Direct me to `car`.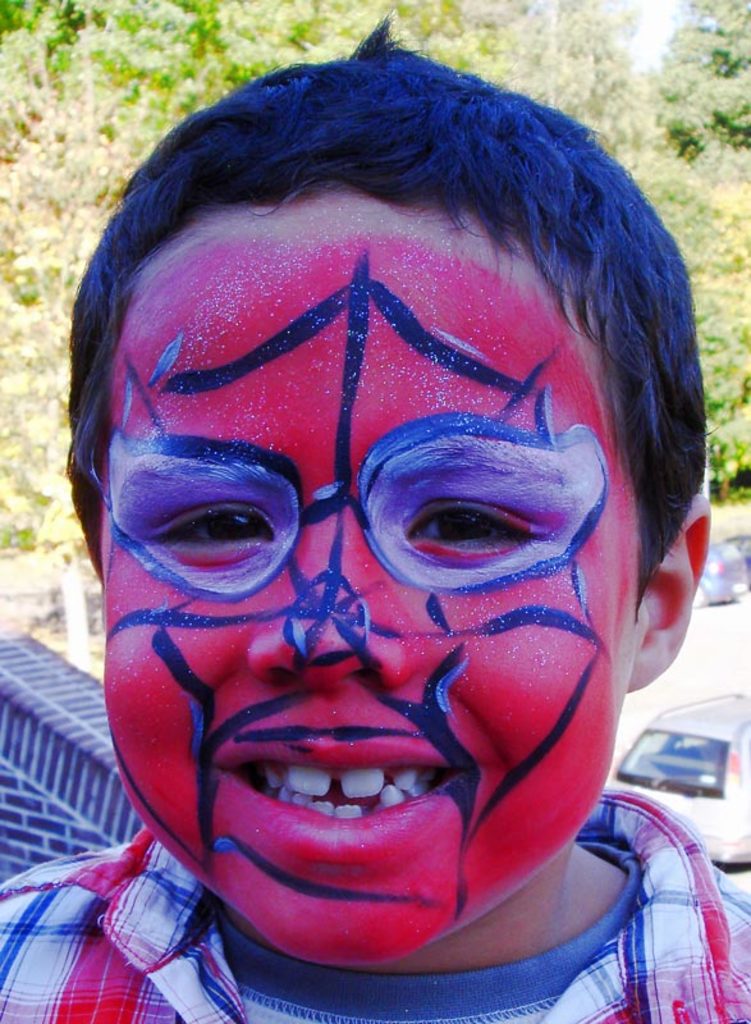
Direction: x1=606, y1=691, x2=750, y2=876.
